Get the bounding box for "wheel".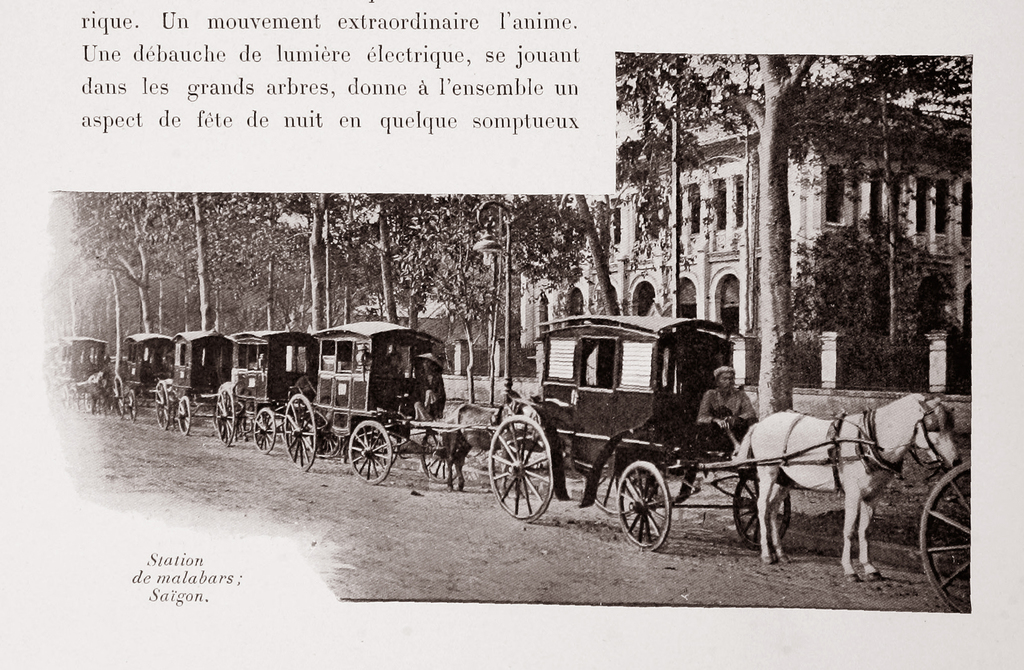
125,393,141,420.
